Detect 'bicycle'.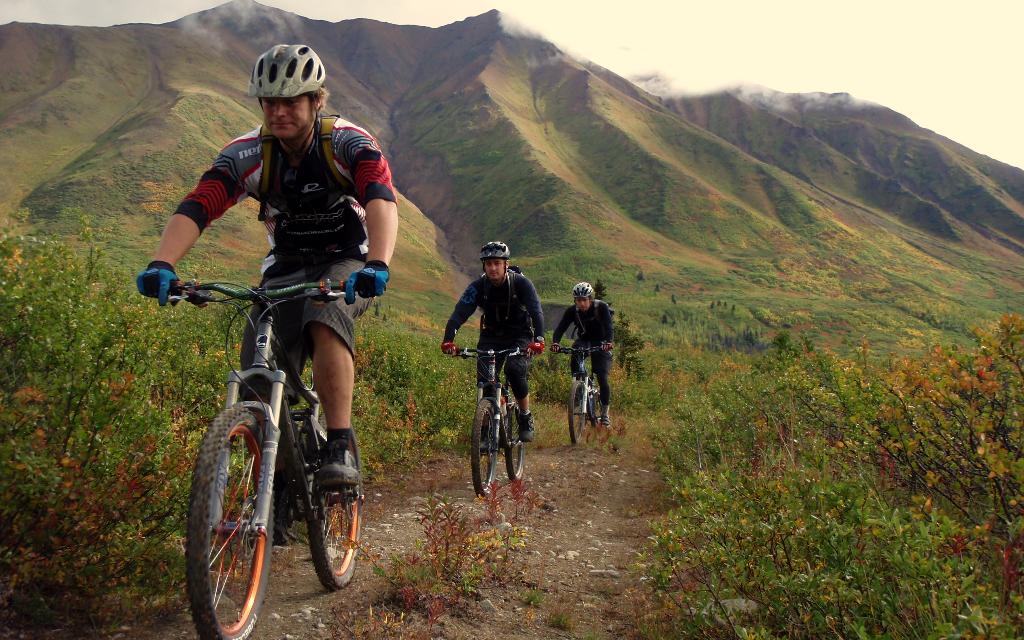
Detected at (548,343,614,445).
